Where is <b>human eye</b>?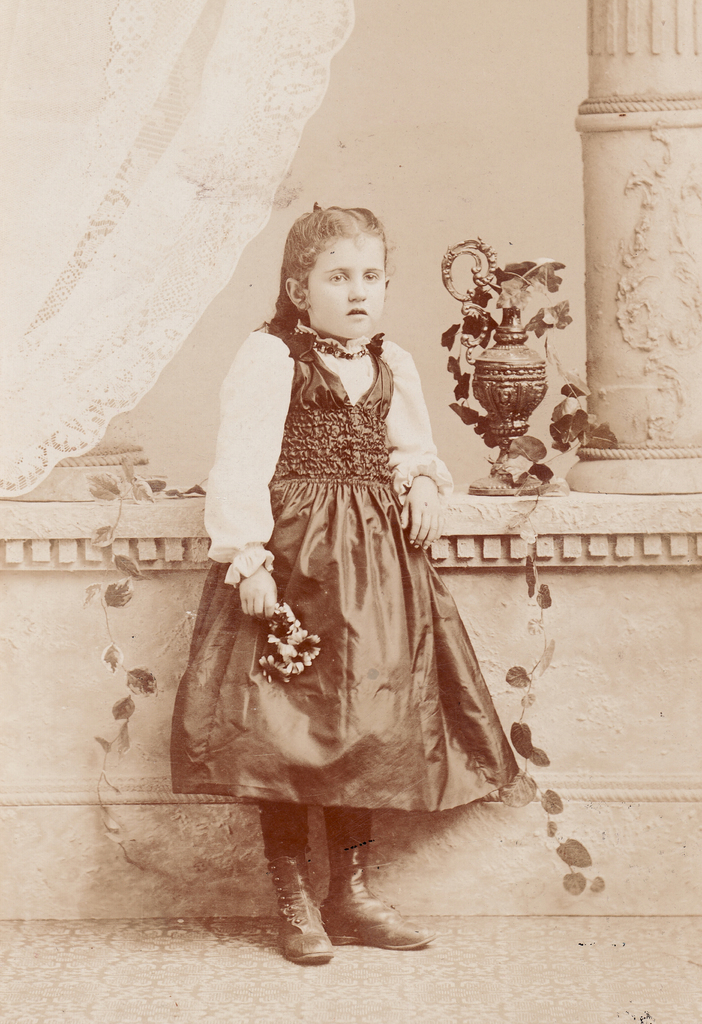
{"x1": 361, "y1": 261, "x2": 379, "y2": 284}.
